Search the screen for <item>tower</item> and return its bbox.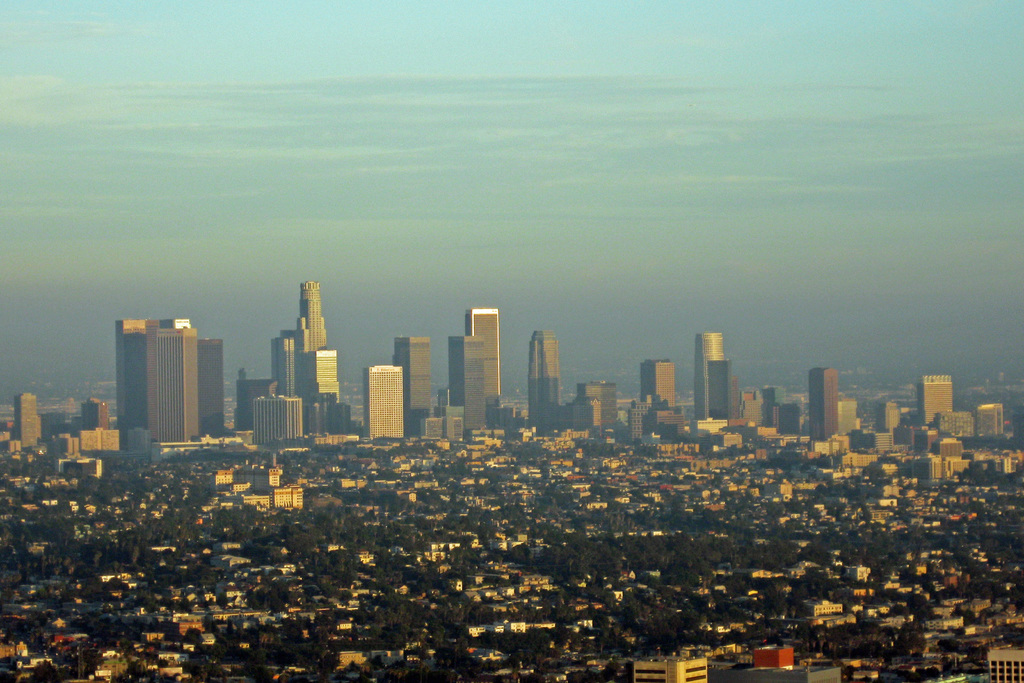
Found: Rect(292, 281, 332, 366).
